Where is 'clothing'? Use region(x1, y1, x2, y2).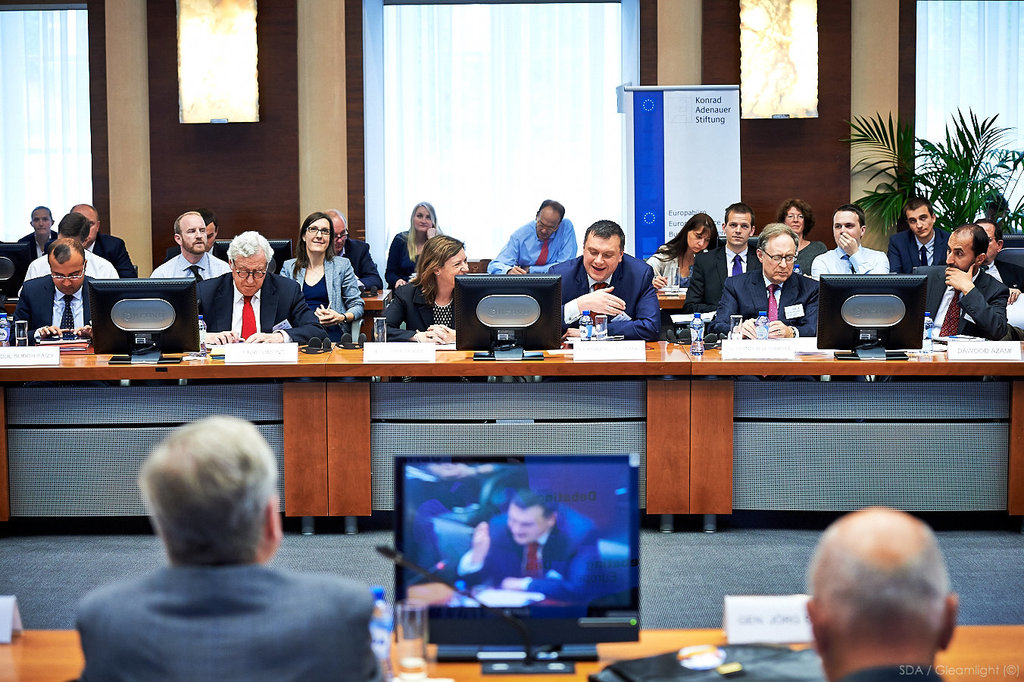
region(89, 239, 133, 280).
